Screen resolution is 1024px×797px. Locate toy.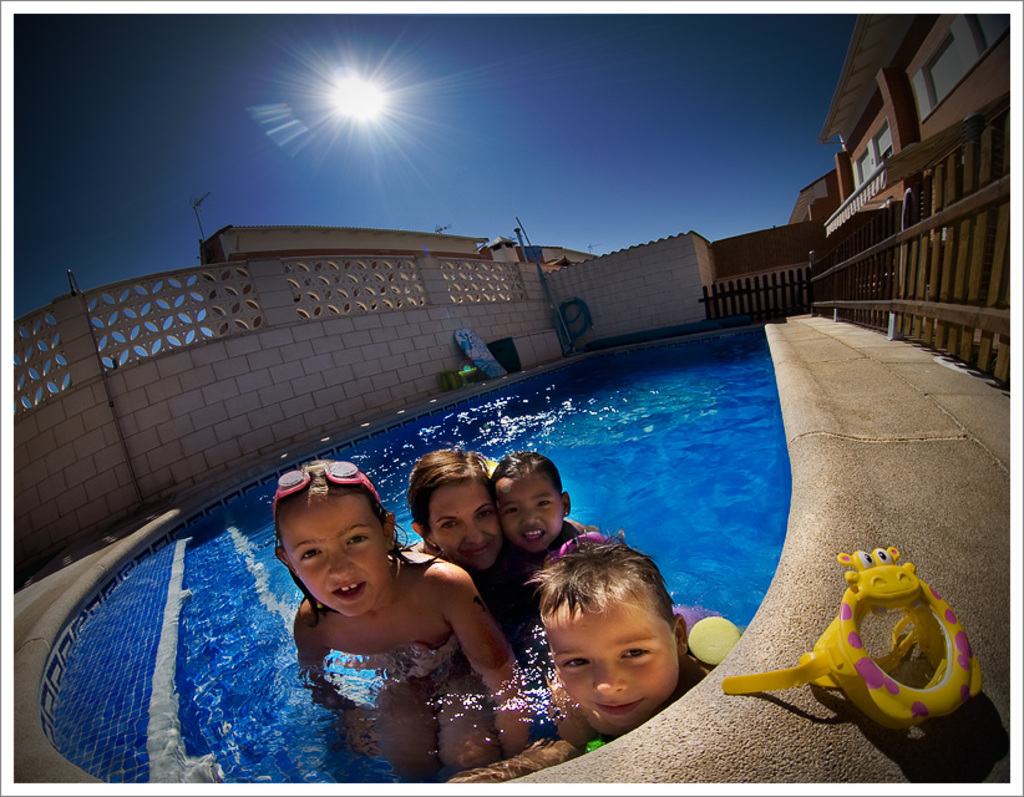
l=689, t=616, r=736, b=665.
